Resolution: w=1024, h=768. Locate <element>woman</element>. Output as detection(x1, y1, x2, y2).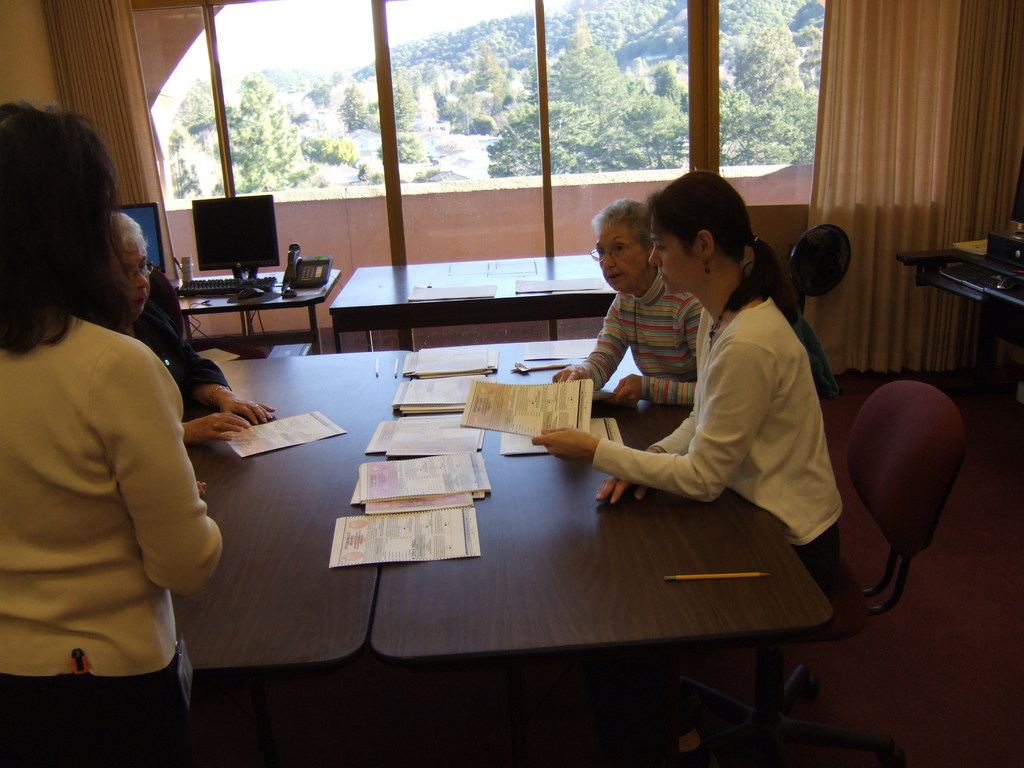
detection(0, 104, 217, 767).
